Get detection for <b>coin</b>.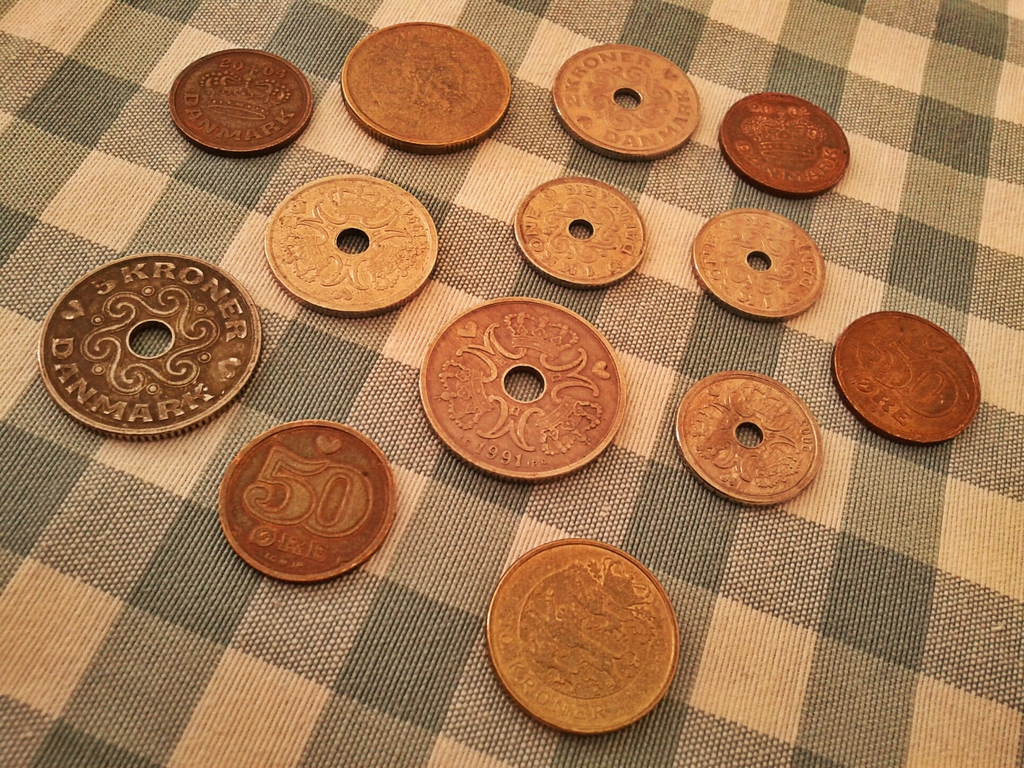
Detection: (166, 43, 318, 151).
